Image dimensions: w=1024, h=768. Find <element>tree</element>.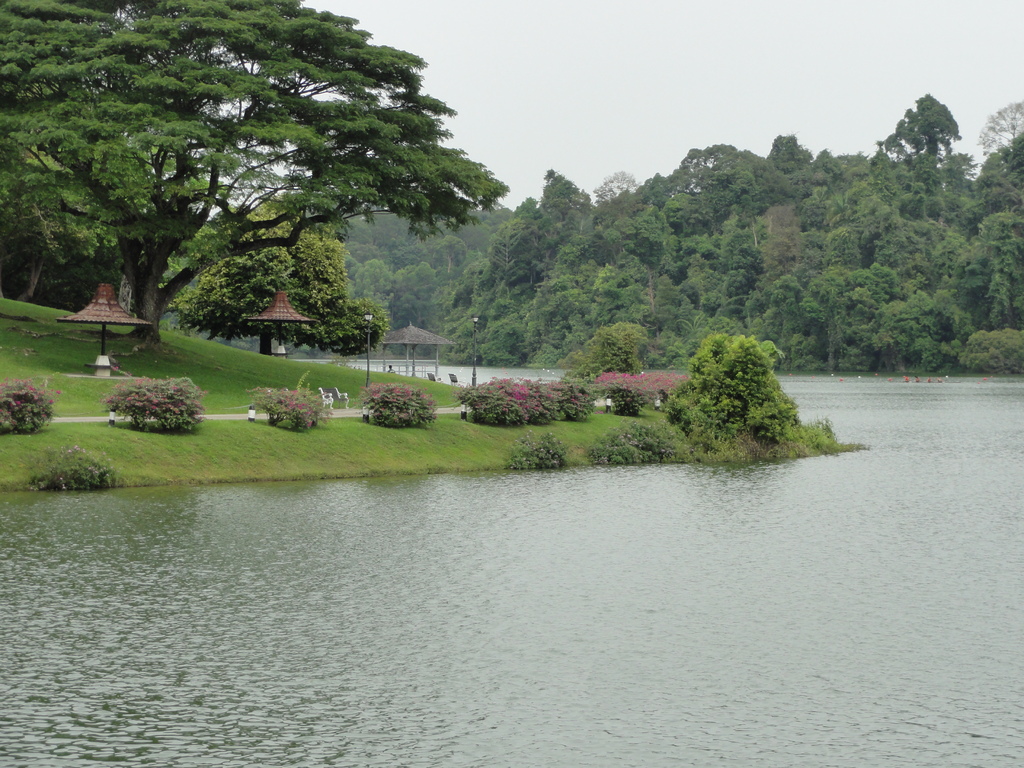
822, 93, 1023, 347.
